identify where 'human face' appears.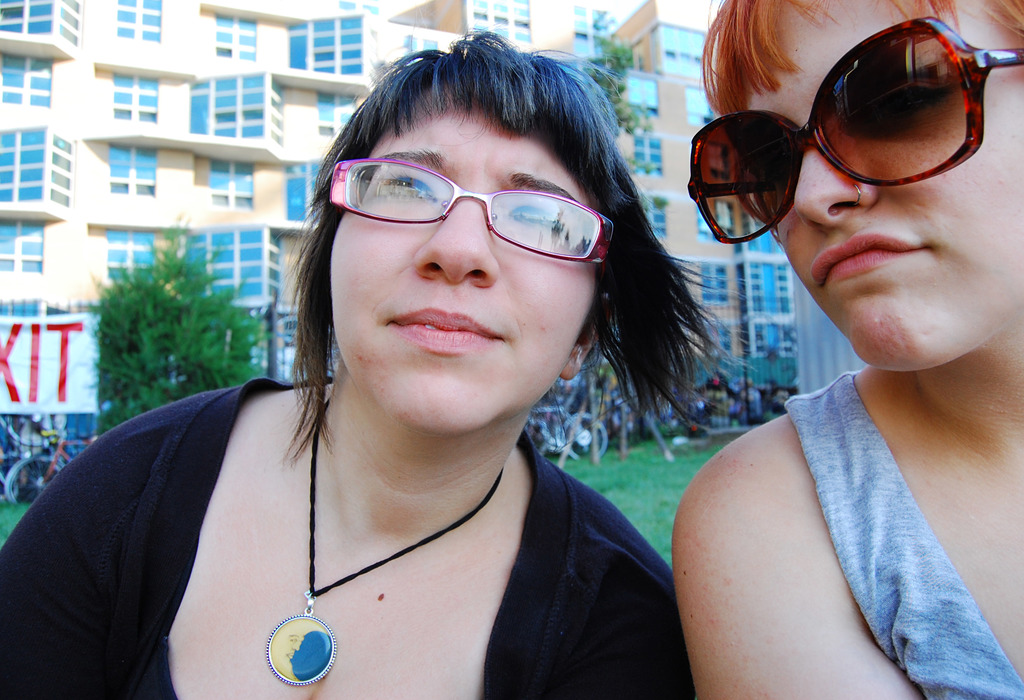
Appears at x1=733, y1=0, x2=1023, y2=367.
